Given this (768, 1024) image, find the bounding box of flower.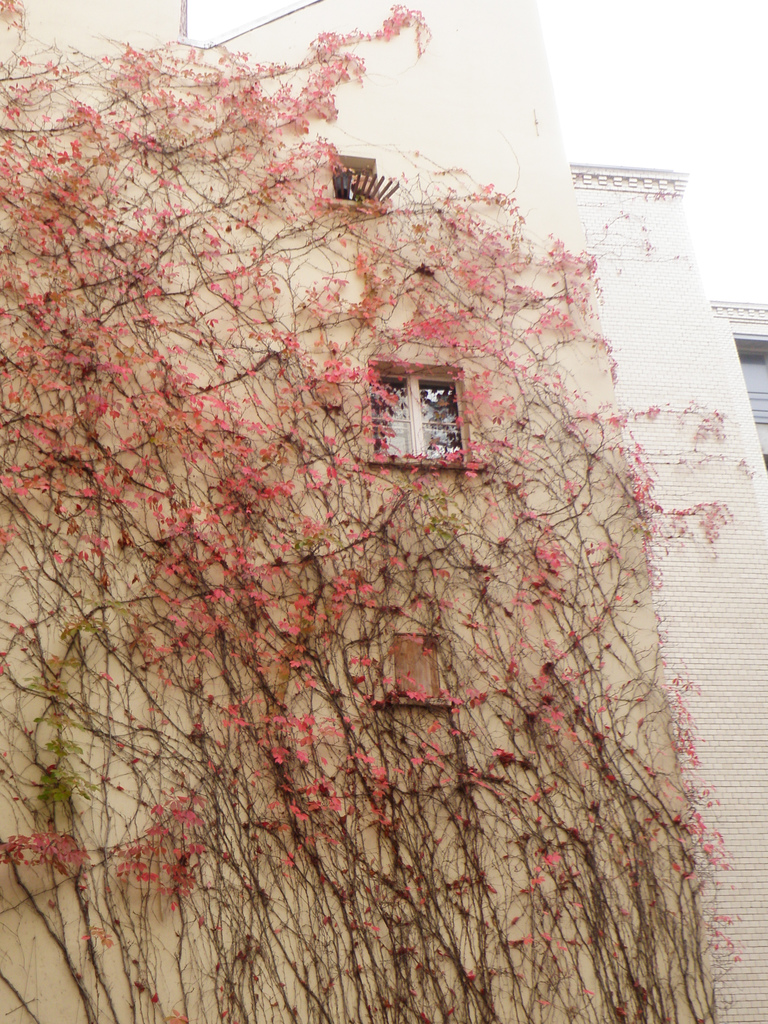
l=548, t=852, r=563, b=865.
